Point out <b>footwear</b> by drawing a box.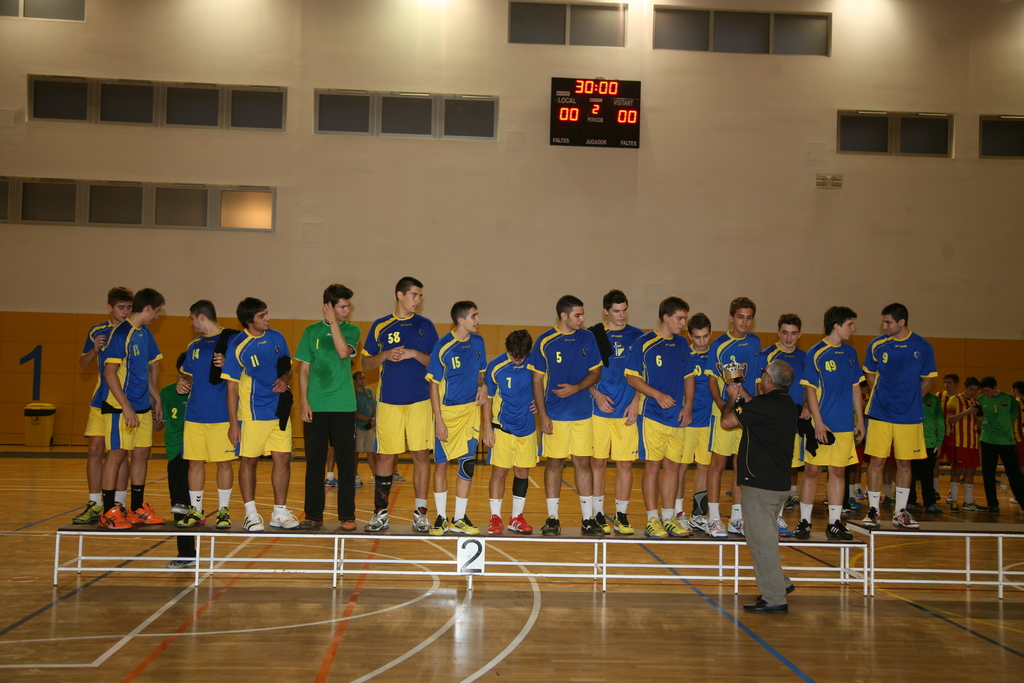
bbox(644, 518, 669, 539).
